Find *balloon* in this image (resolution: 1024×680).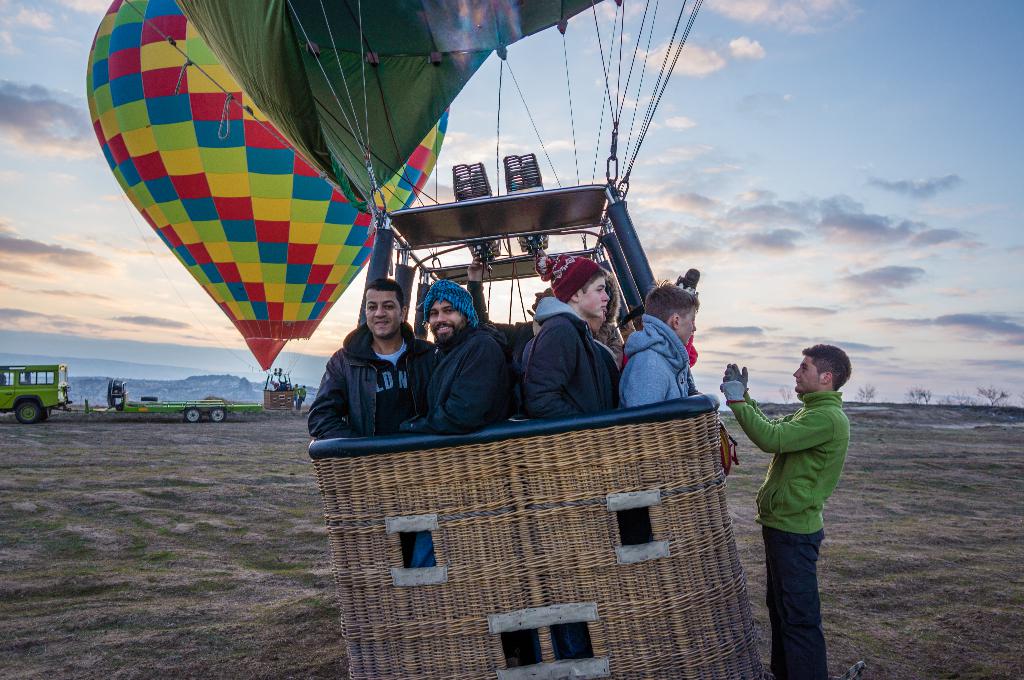
<bbox>89, 0, 452, 368</bbox>.
